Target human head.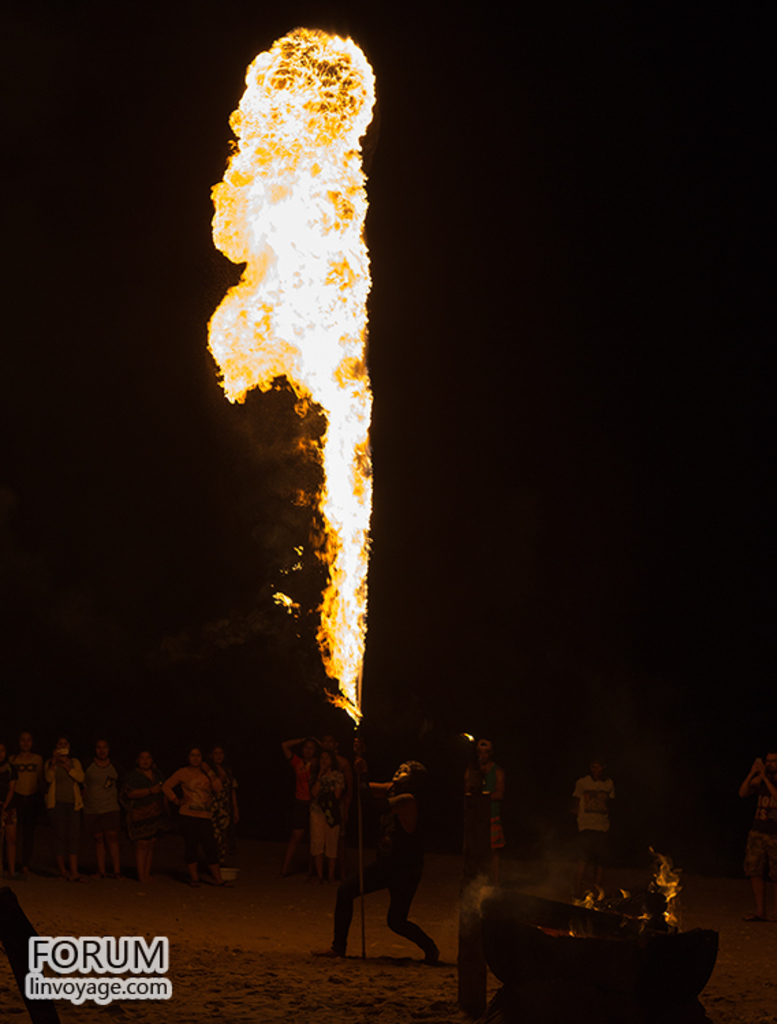
Target region: bbox=(474, 733, 490, 762).
